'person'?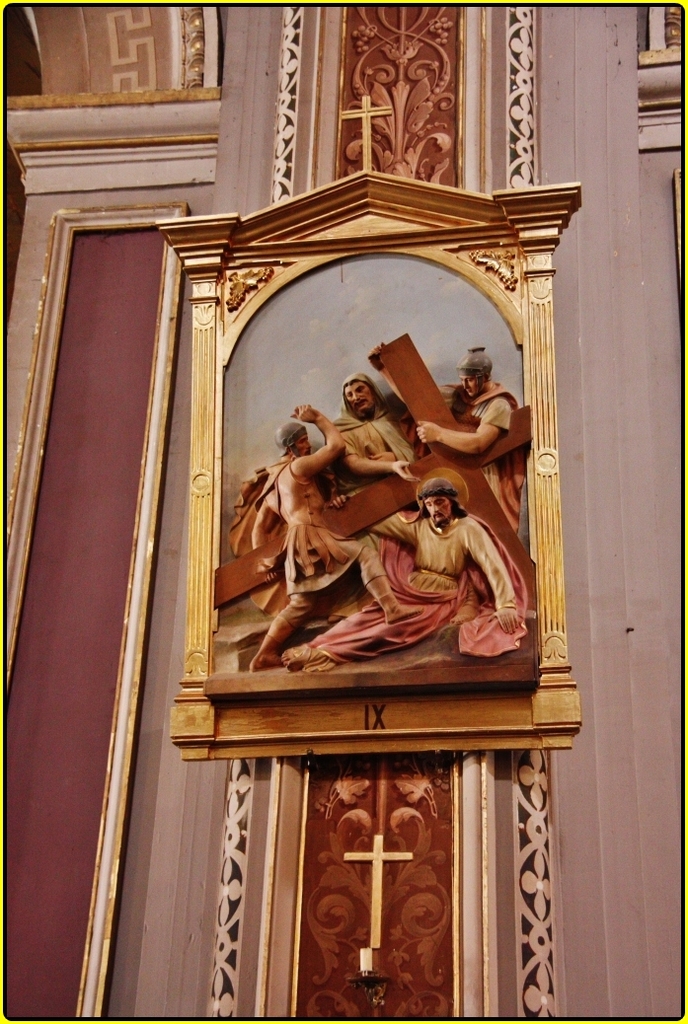
select_region(294, 442, 532, 666)
